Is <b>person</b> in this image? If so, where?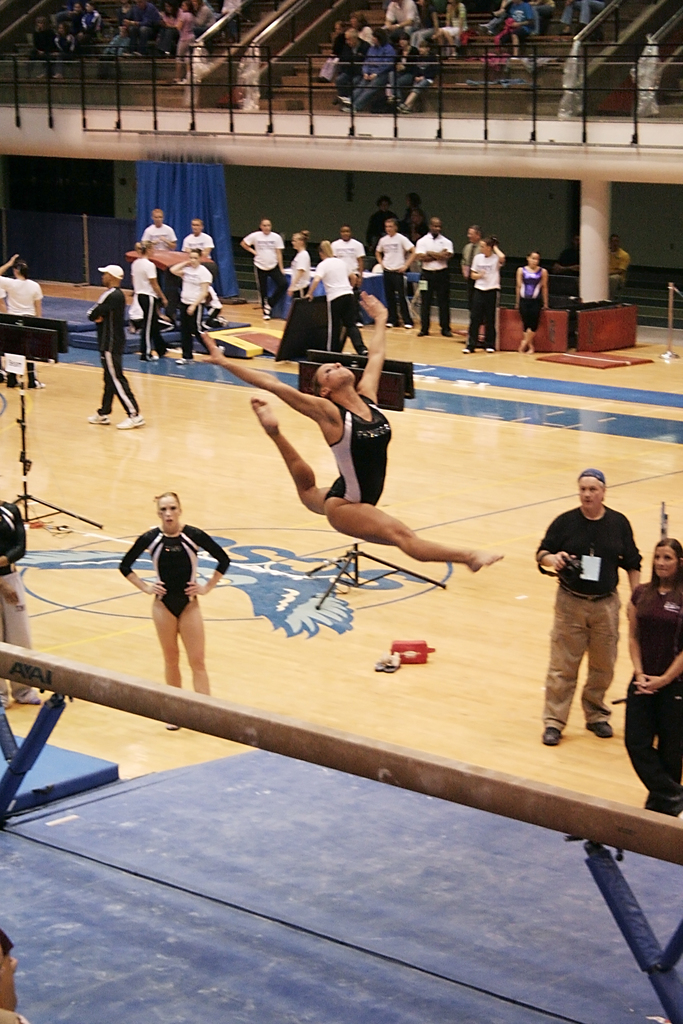
Yes, at [left=0, top=491, right=53, bottom=706].
